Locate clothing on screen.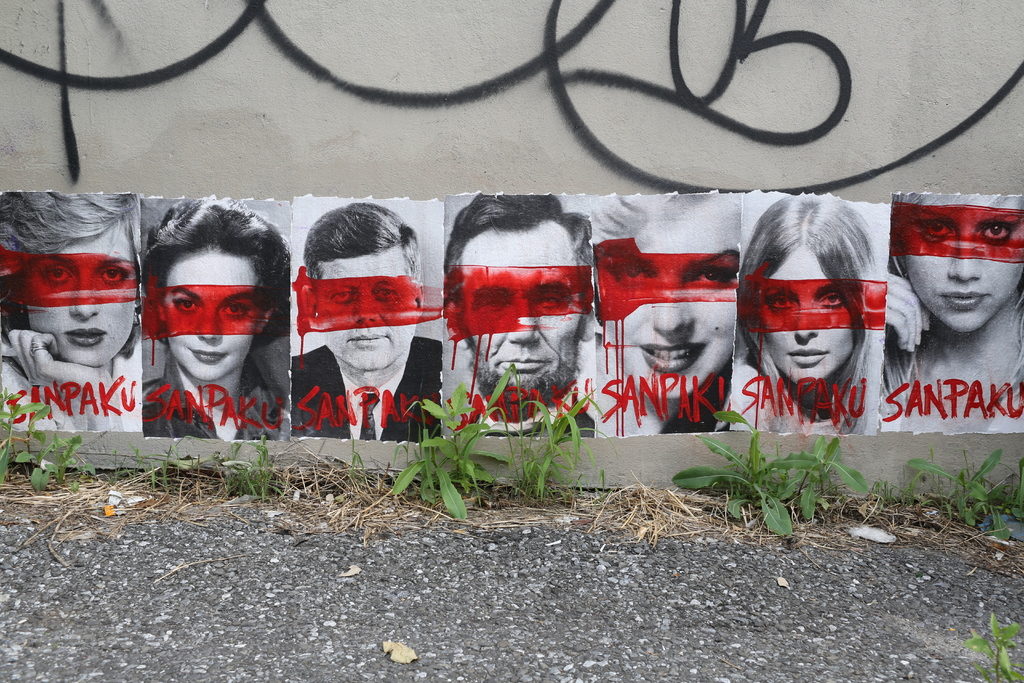
On screen at 148:359:316:458.
